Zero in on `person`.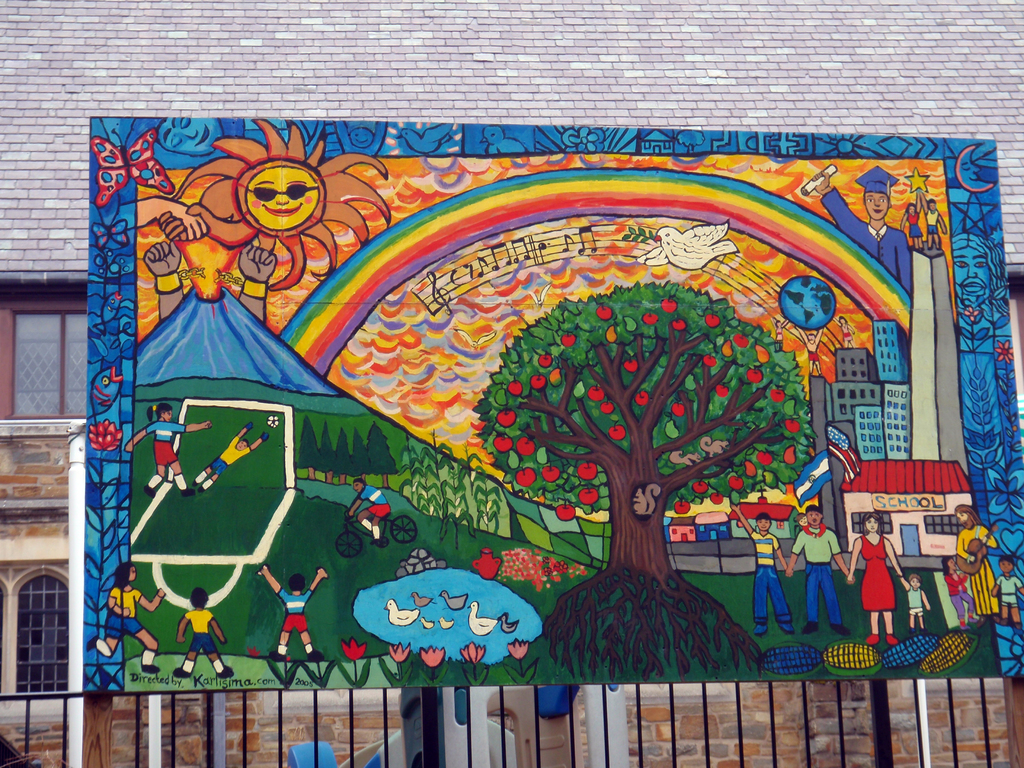
Zeroed in: box=[847, 514, 902, 642].
